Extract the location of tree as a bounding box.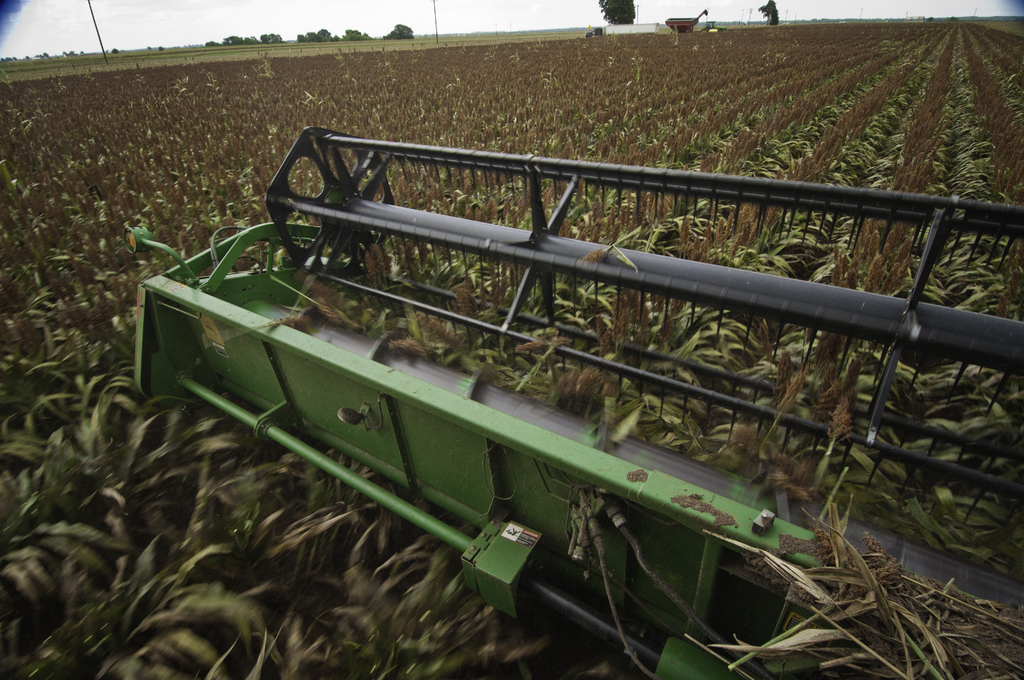
<bbox>292, 28, 336, 46</bbox>.
